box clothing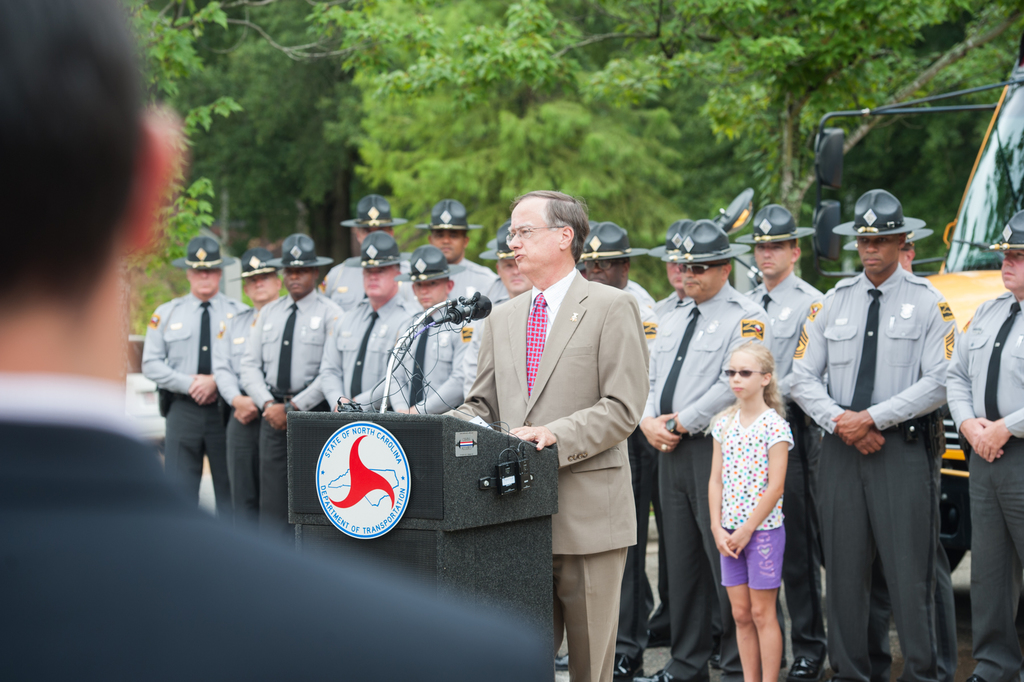
locate(707, 406, 799, 588)
